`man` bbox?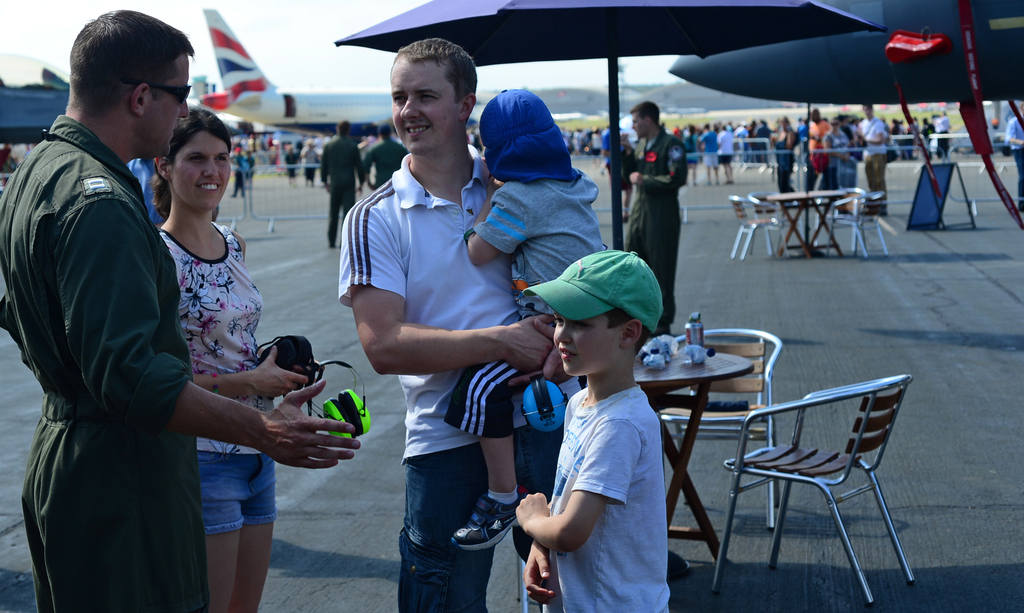
pyautogui.locateOnScreen(614, 99, 691, 338)
